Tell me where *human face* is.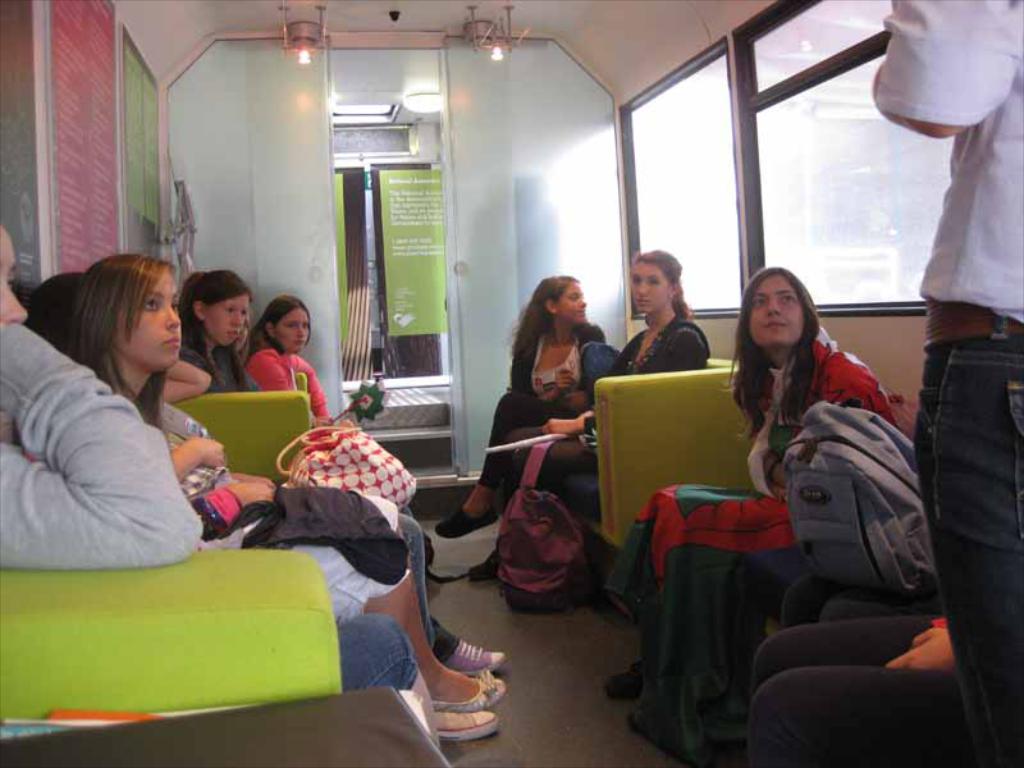
*human face* is at BBox(557, 276, 588, 324).
